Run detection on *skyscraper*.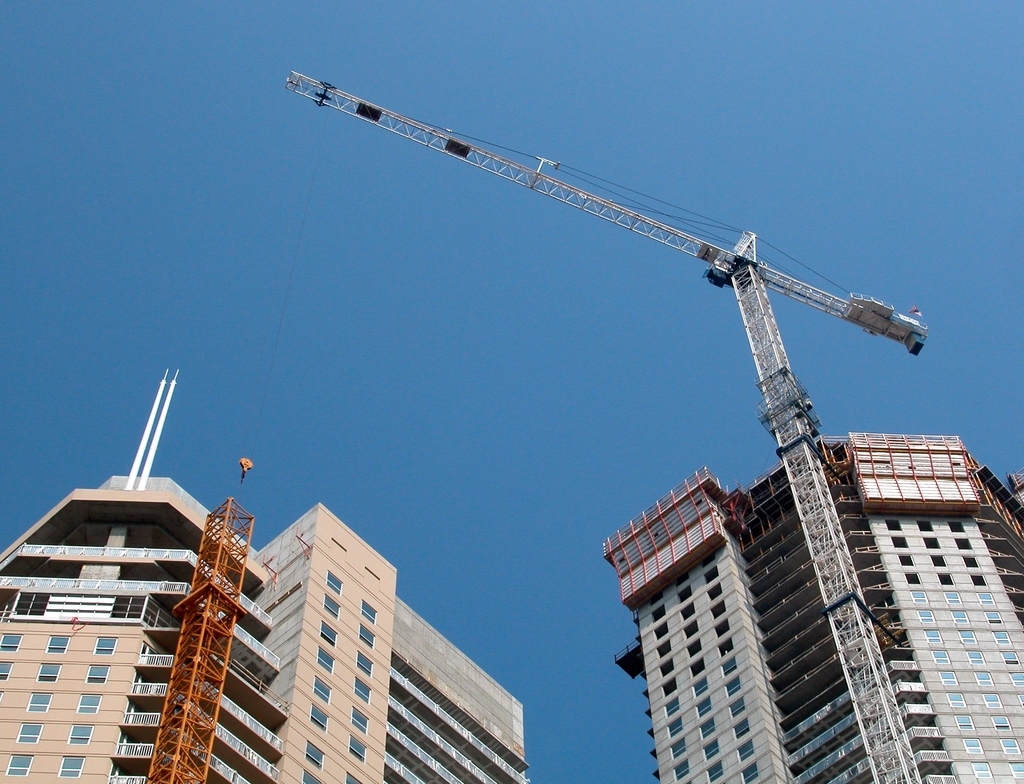
Result: crop(599, 426, 1023, 783).
